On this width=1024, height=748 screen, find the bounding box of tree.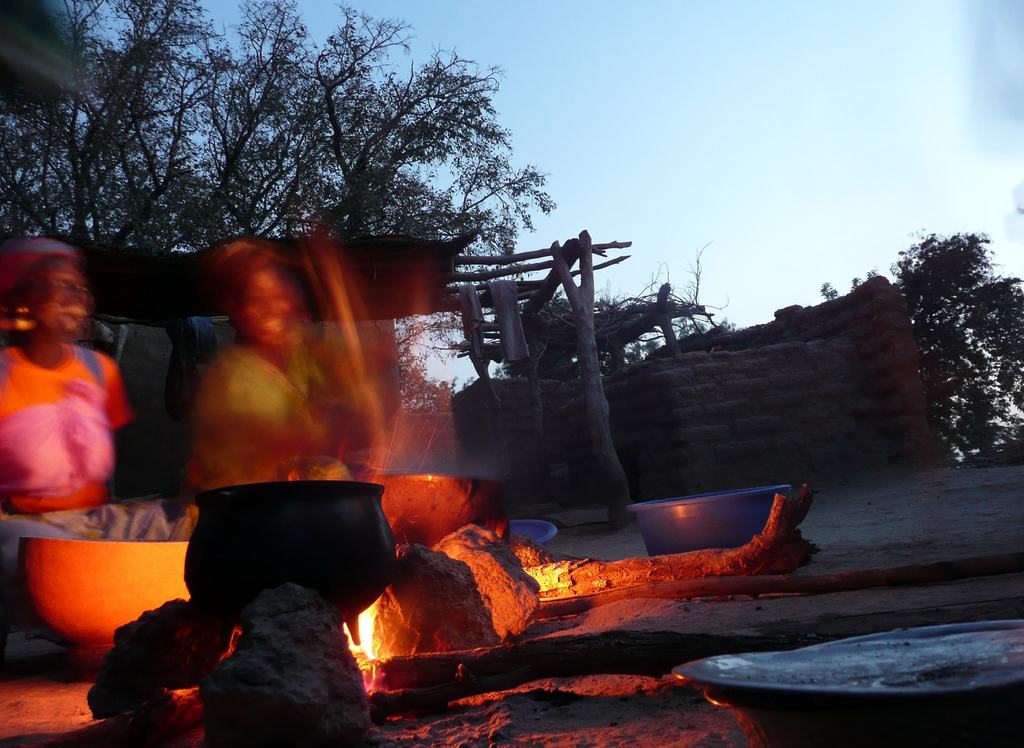
Bounding box: [left=907, top=192, right=1014, bottom=485].
